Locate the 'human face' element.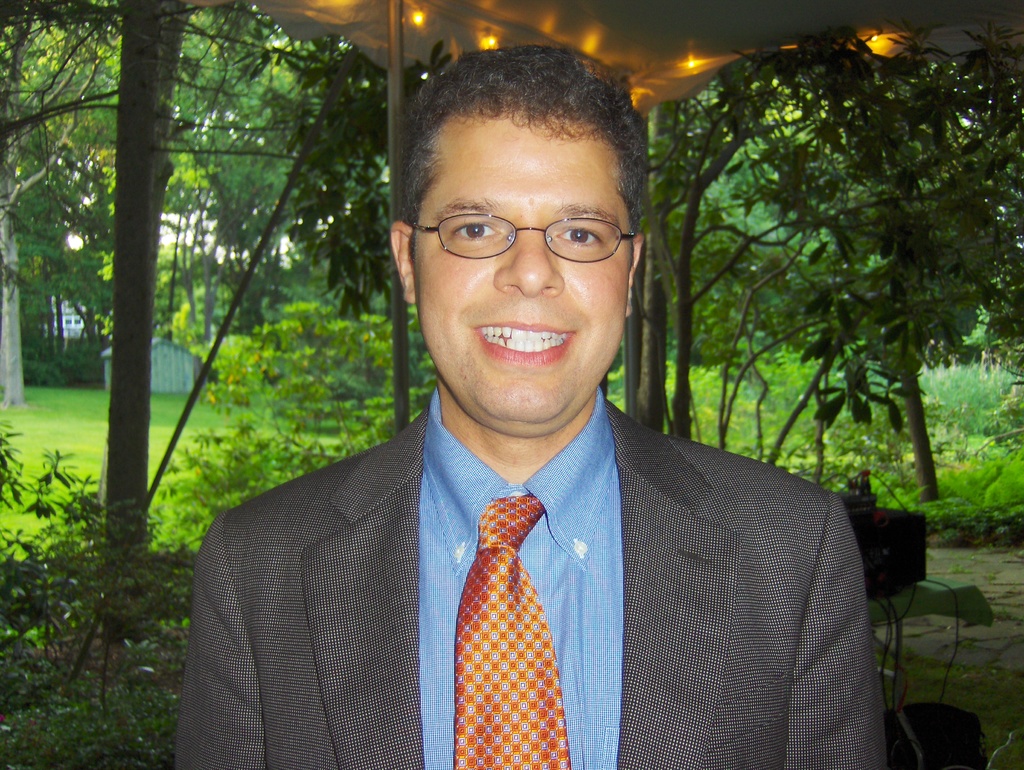
Element bbox: [413, 113, 636, 438].
